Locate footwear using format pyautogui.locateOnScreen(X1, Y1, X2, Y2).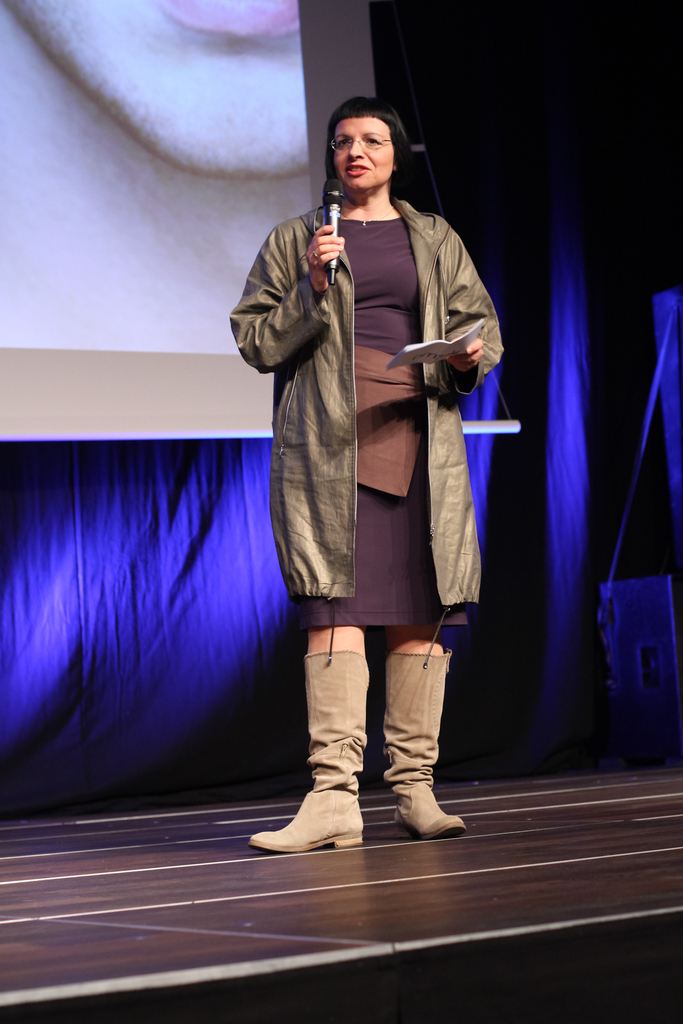
pyautogui.locateOnScreen(249, 648, 371, 855).
